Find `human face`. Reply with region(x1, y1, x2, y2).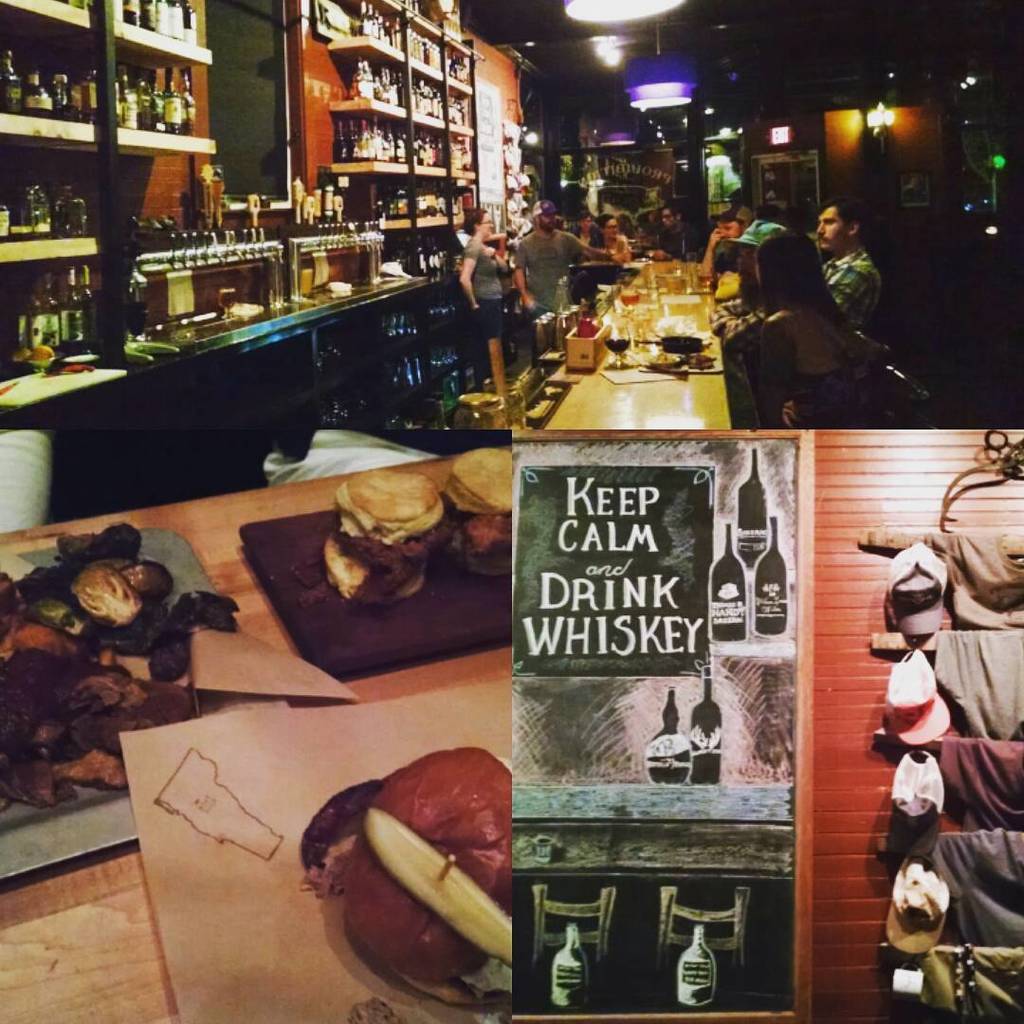
region(662, 211, 670, 229).
